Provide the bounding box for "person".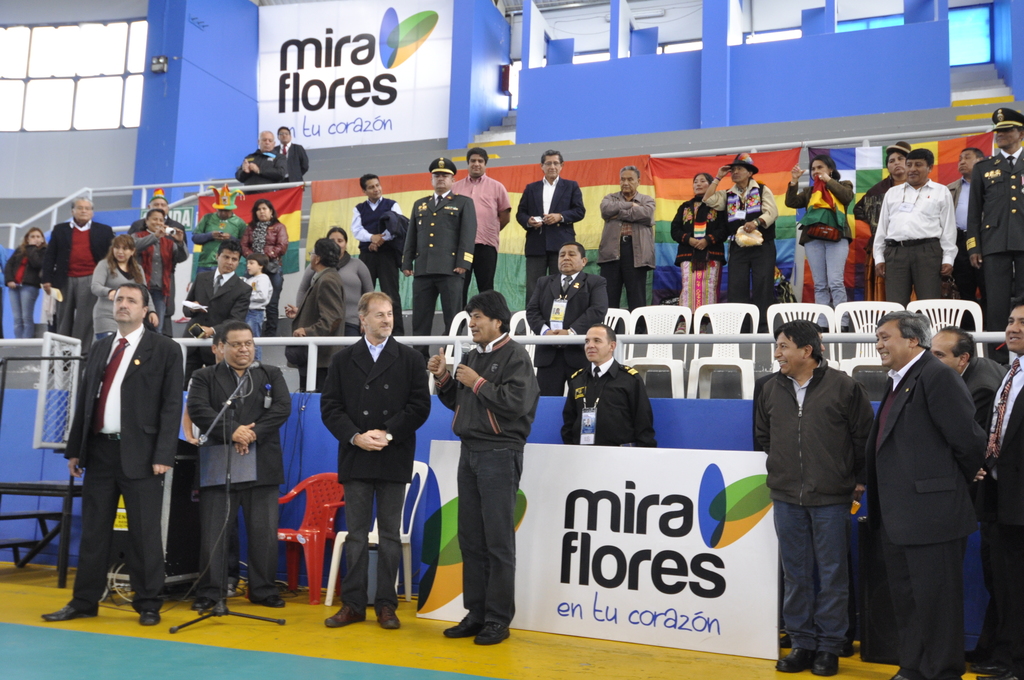
rect(426, 287, 543, 650).
